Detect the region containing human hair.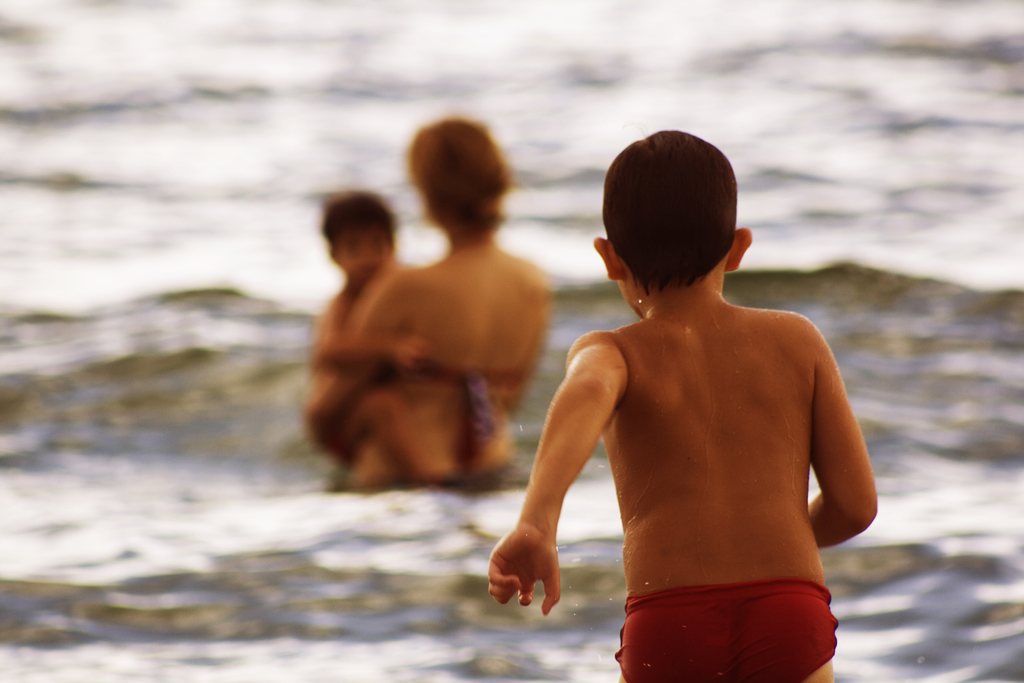
602:124:746:295.
